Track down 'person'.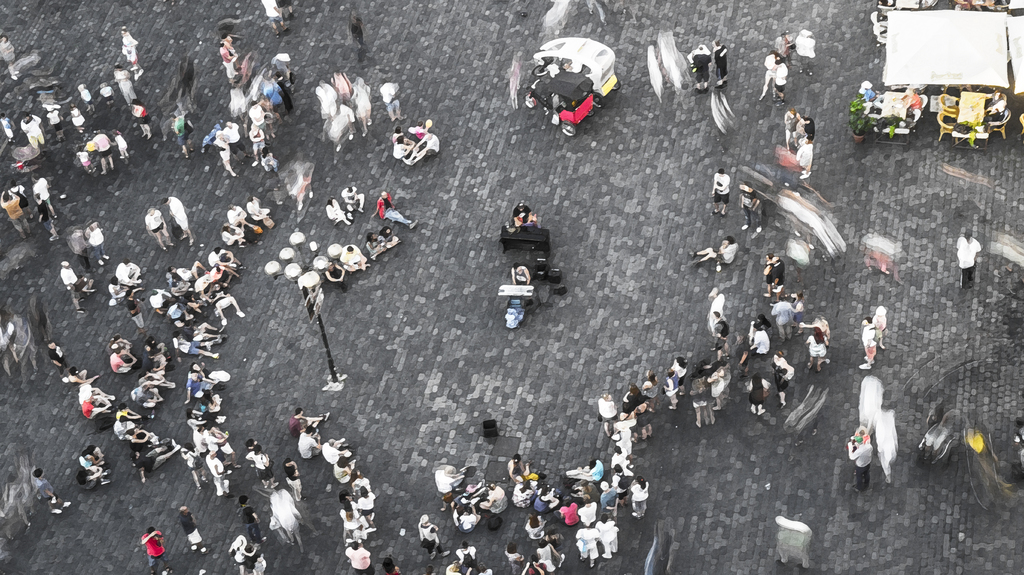
Tracked to bbox(776, 54, 790, 93).
